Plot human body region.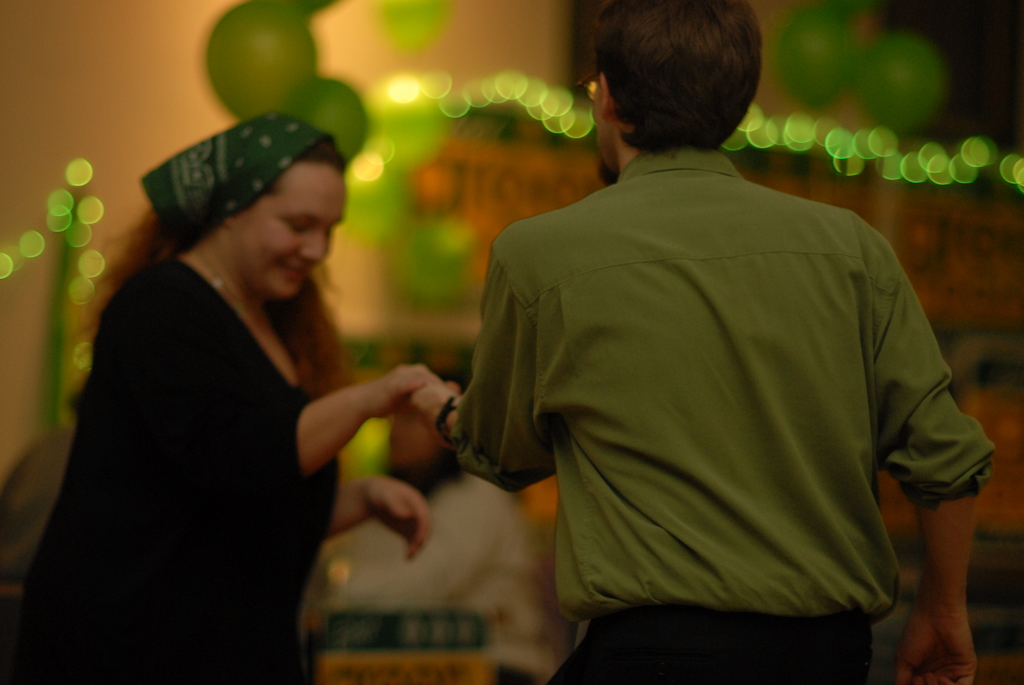
Plotted at <bbox>313, 472, 547, 684</bbox>.
